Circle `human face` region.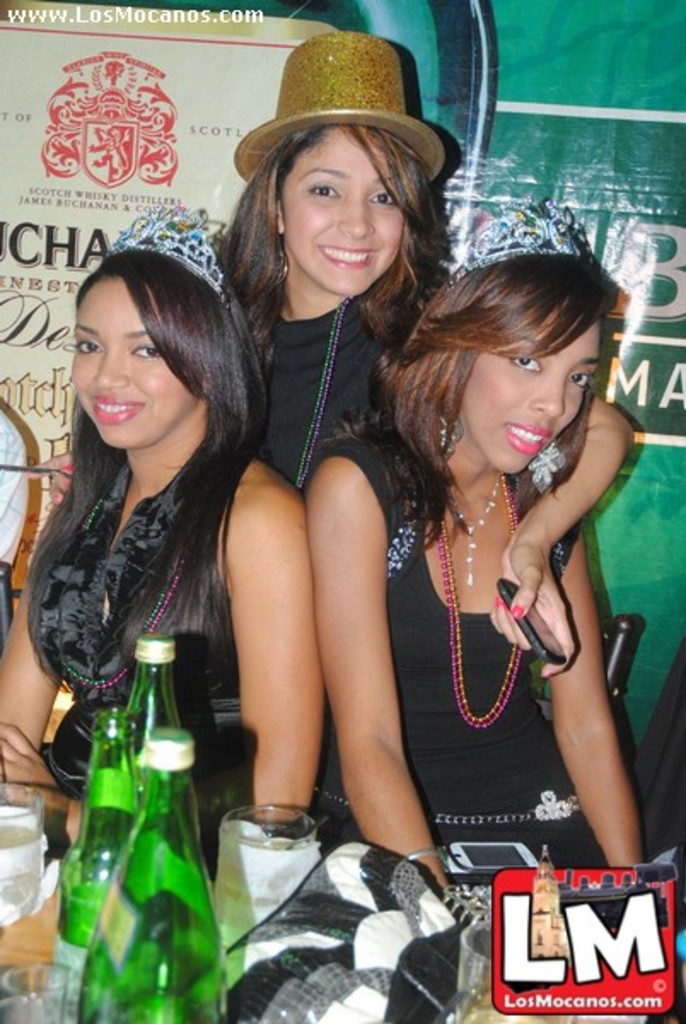
Region: {"left": 280, "top": 125, "right": 401, "bottom": 292}.
